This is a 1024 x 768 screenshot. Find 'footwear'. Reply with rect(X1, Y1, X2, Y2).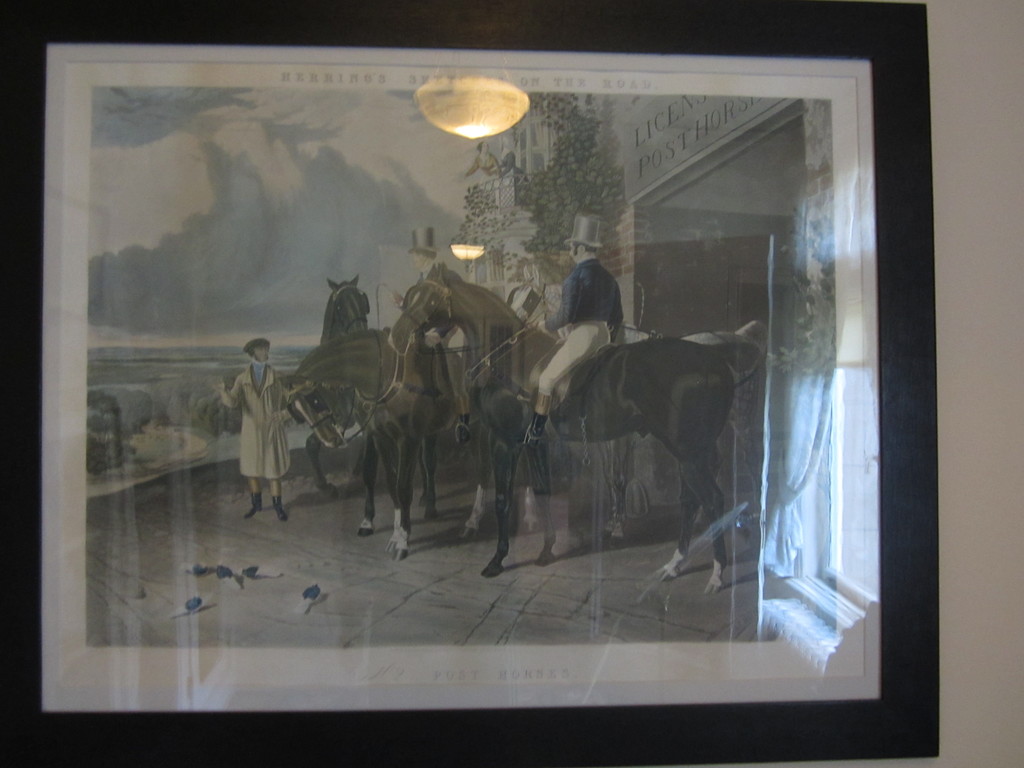
rect(479, 558, 509, 579).
